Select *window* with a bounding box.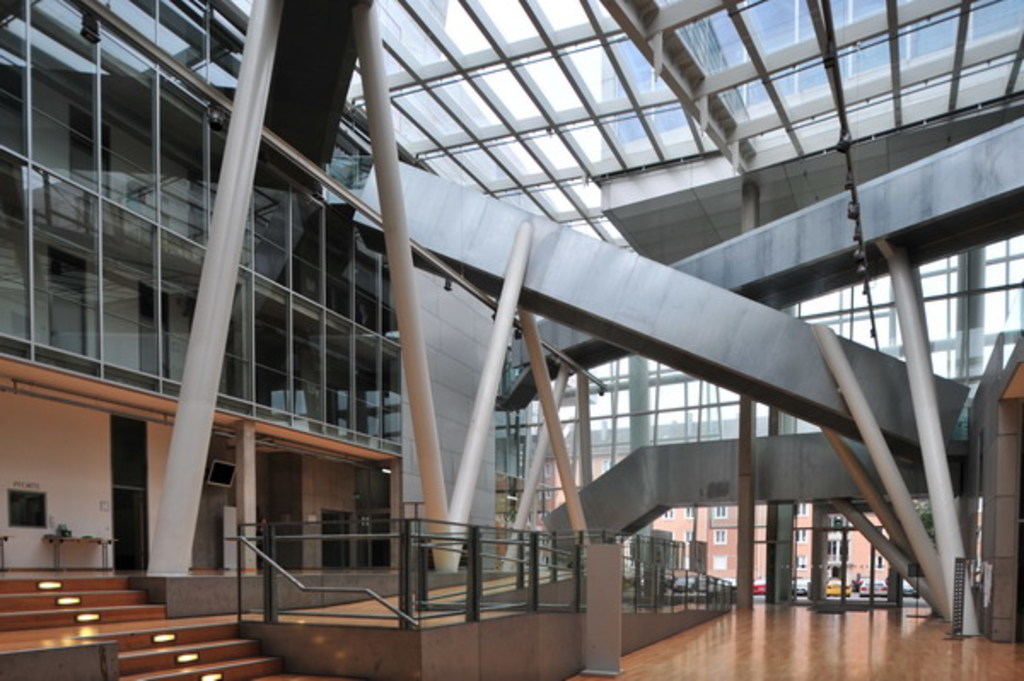
831, 531, 838, 567.
